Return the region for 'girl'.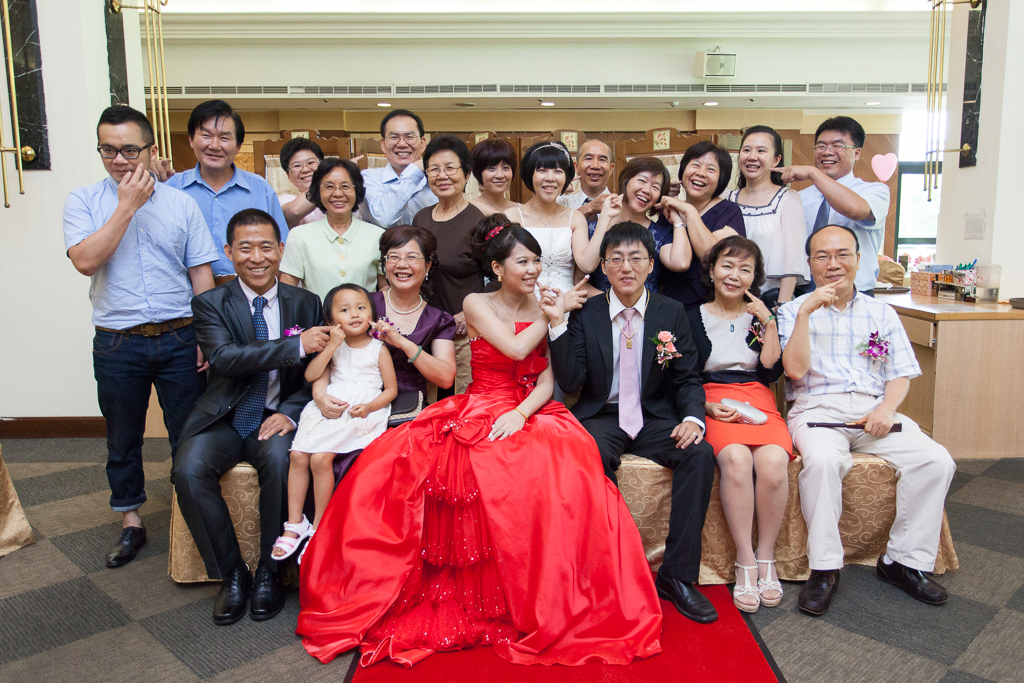
(273, 287, 402, 562).
